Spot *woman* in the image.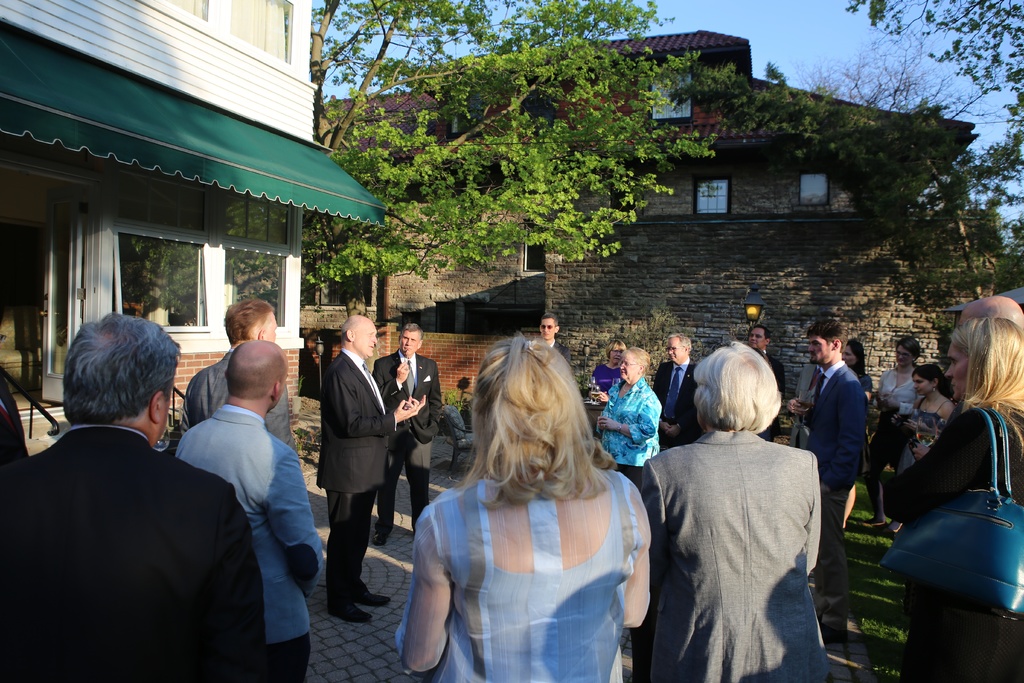
*woman* found at crop(892, 316, 1023, 682).
